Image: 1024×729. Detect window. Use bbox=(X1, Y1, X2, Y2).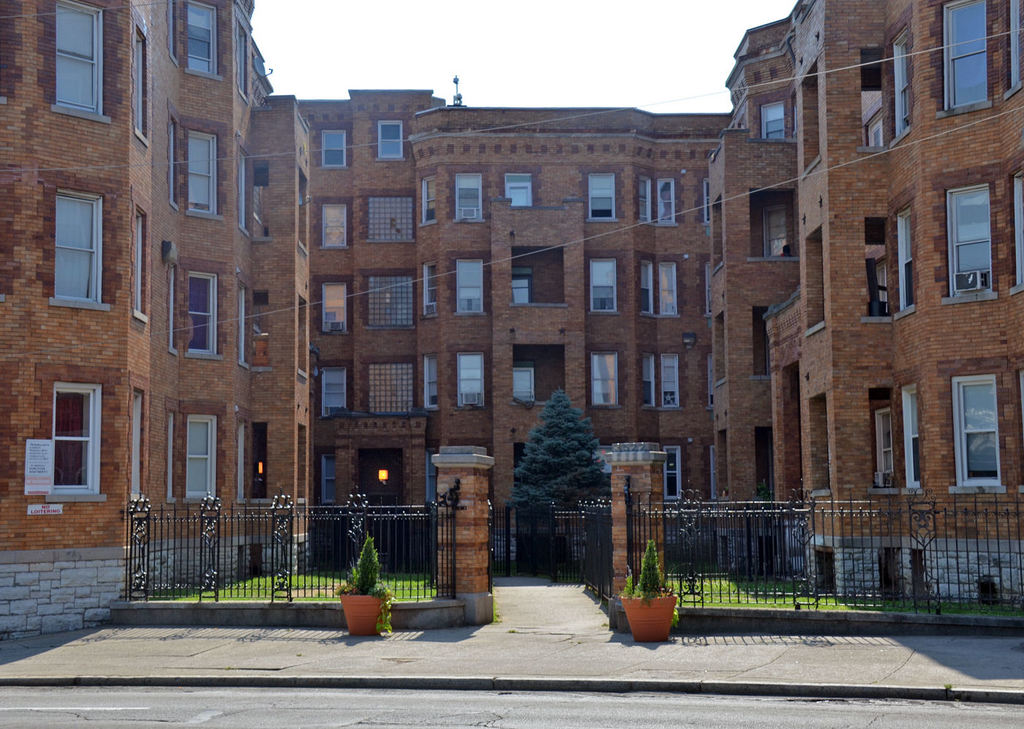
bbox=(635, 347, 651, 406).
